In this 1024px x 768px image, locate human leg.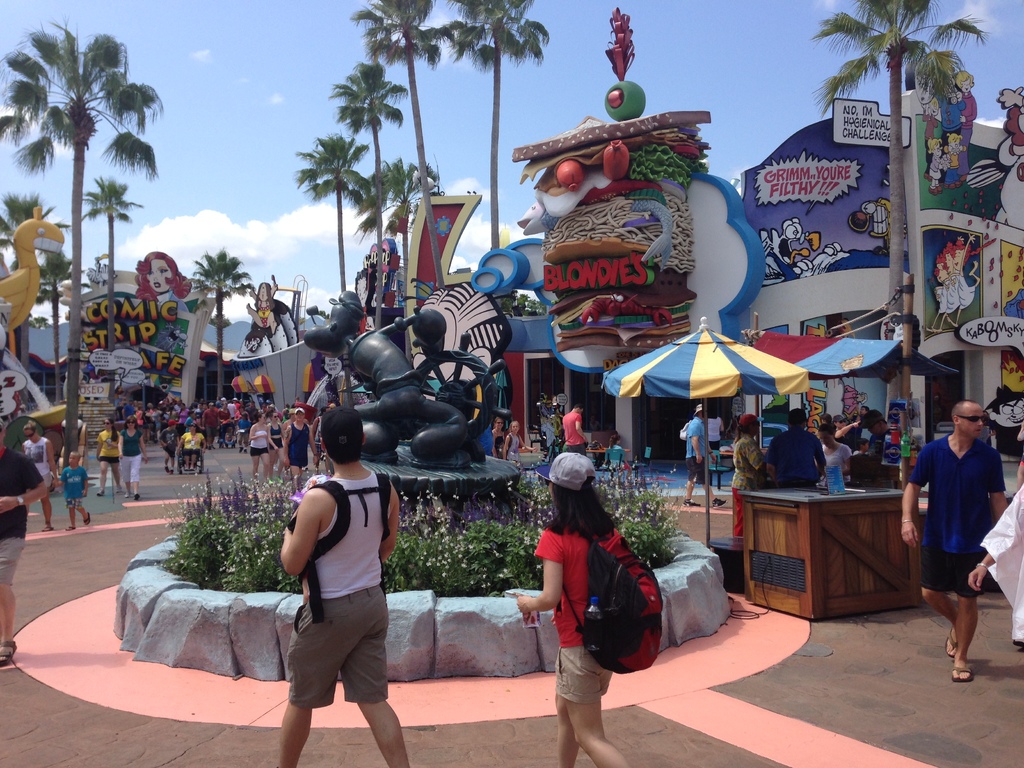
Bounding box: {"x1": 263, "y1": 452, "x2": 271, "y2": 476}.
